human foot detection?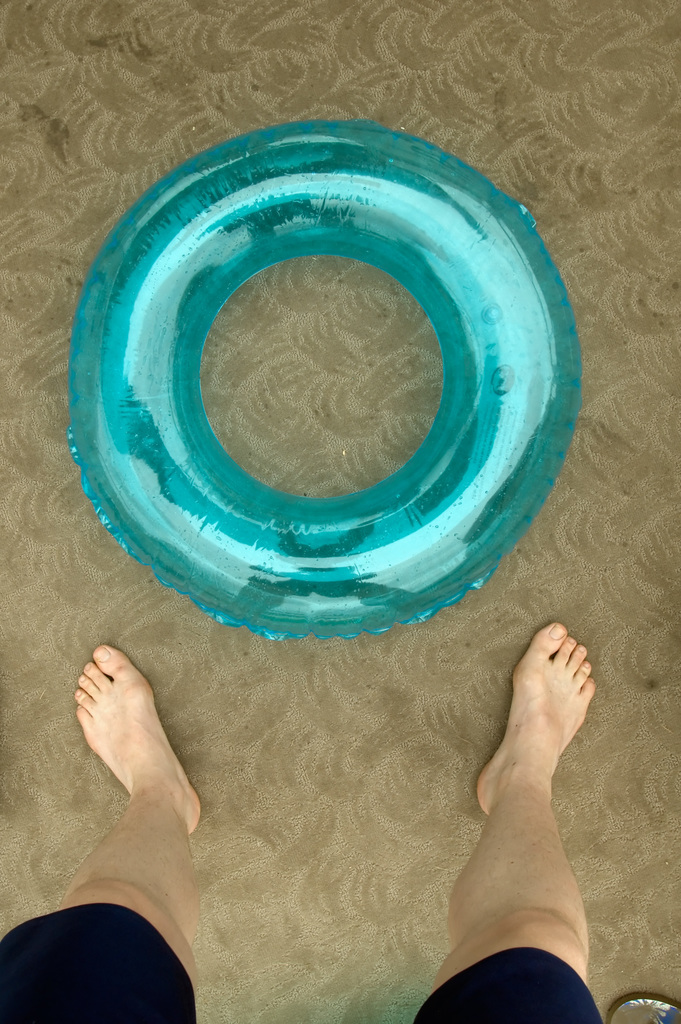
Rect(473, 622, 602, 817)
